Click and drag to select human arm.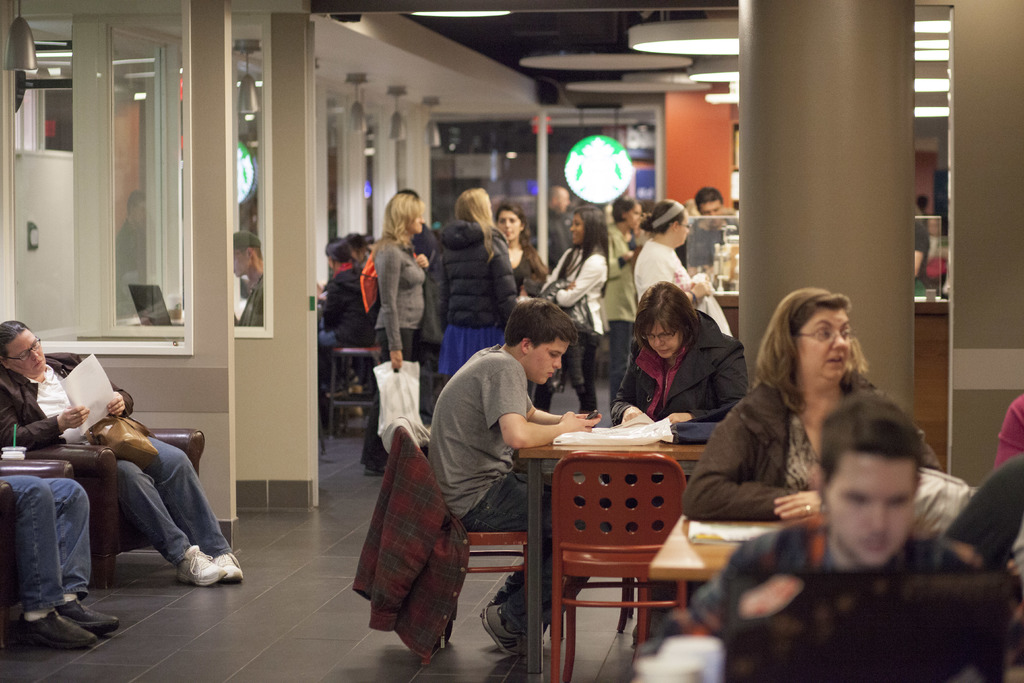
Selection: 771/483/824/525.
